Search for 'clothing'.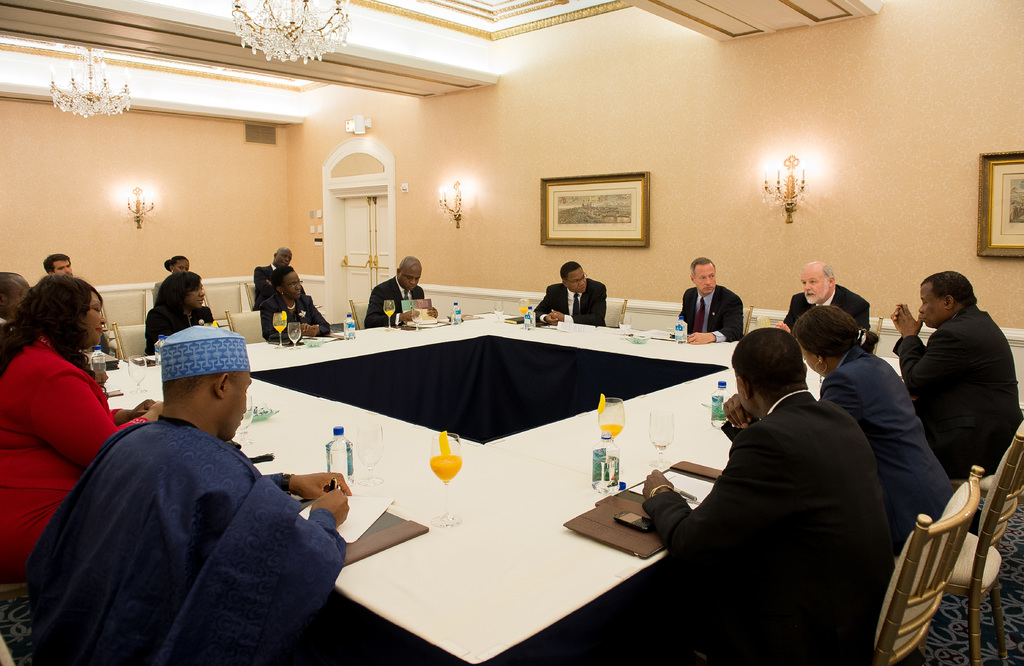
Found at l=33, t=357, r=362, b=665.
